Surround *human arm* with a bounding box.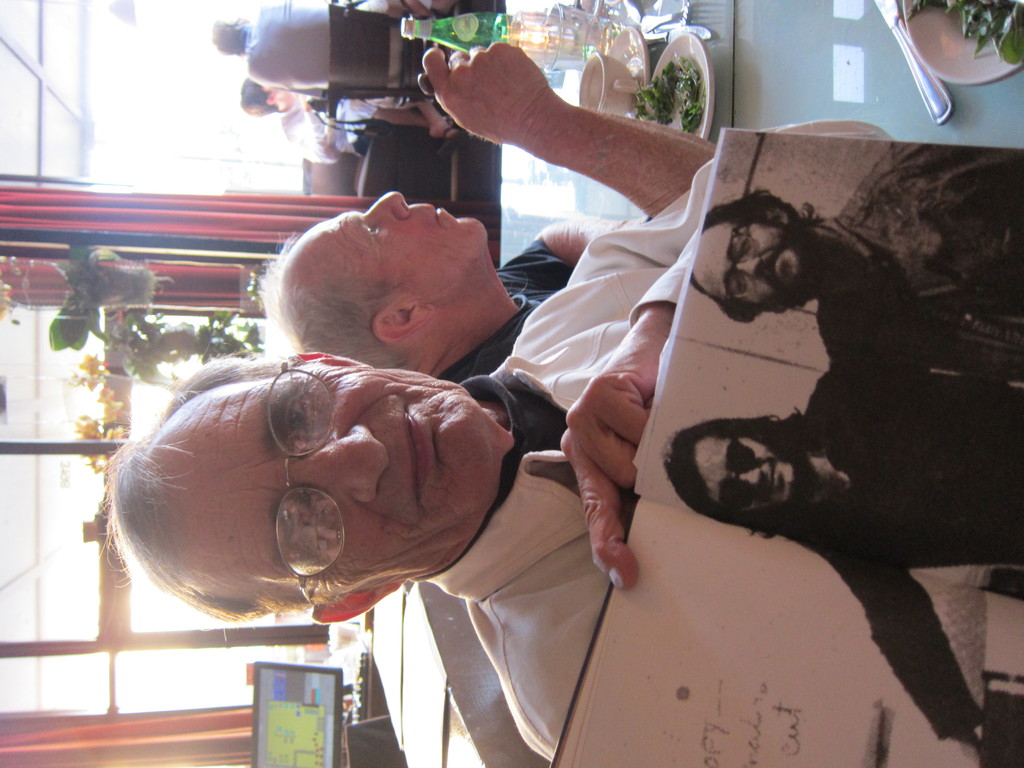
556,237,686,584.
